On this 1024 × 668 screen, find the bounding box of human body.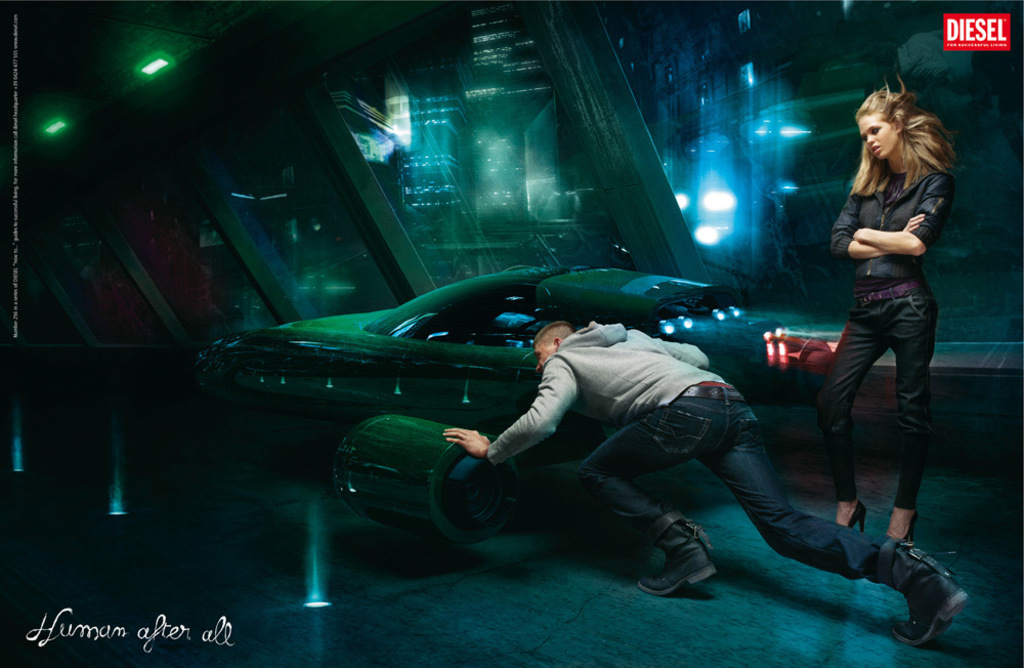
Bounding box: region(442, 322, 977, 645).
